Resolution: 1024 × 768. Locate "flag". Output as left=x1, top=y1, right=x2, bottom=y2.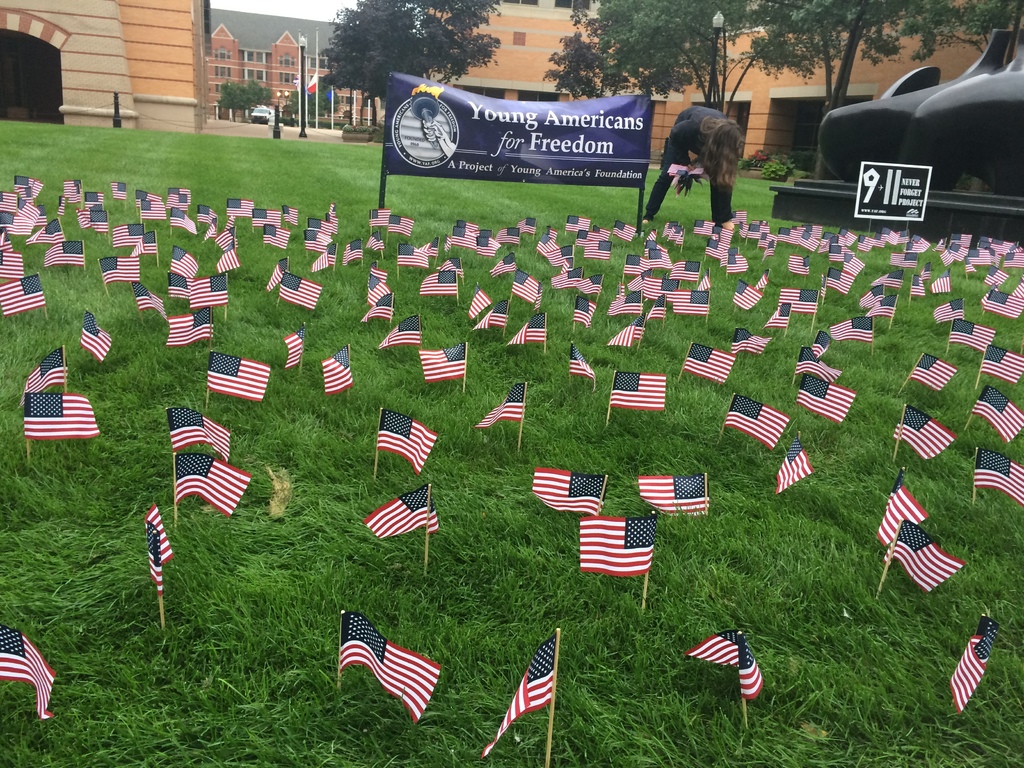
left=187, top=270, right=232, bottom=310.
